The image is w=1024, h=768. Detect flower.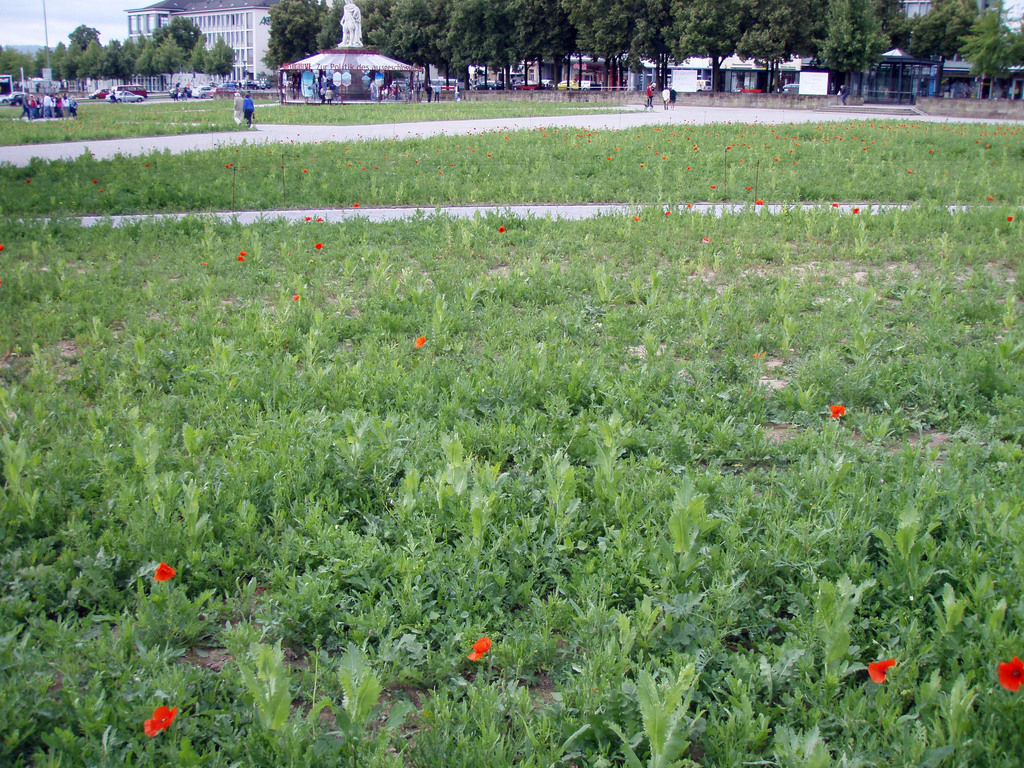
Detection: x1=467 y1=636 x2=495 y2=662.
